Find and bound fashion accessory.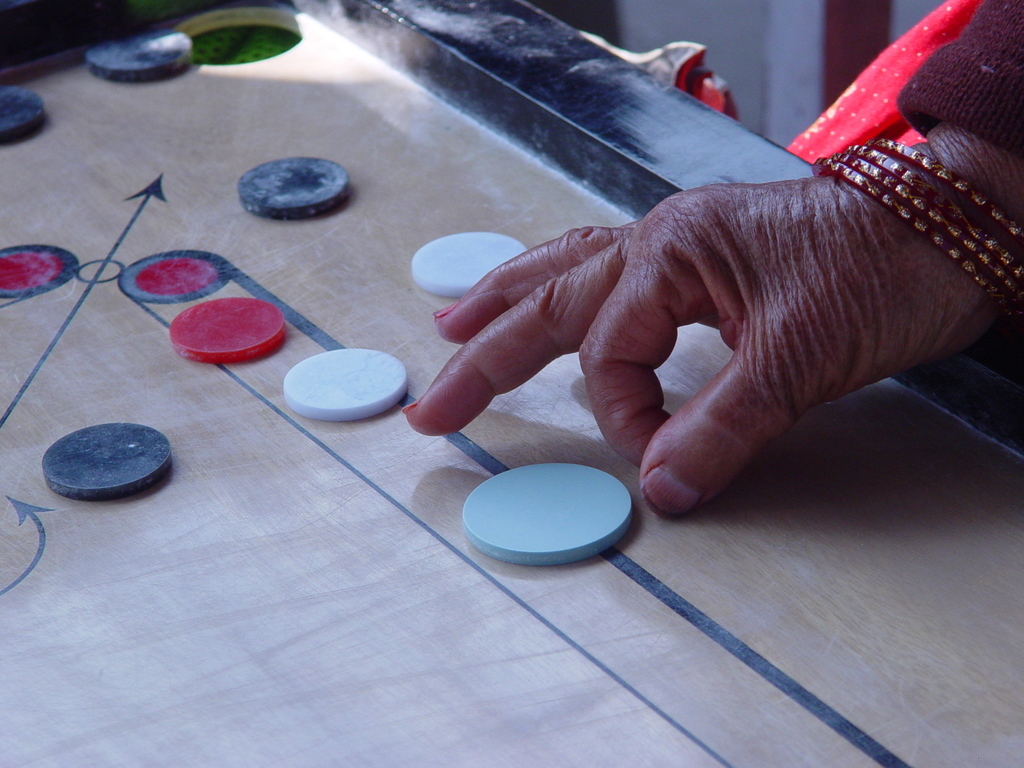
Bound: 830 151 1023 301.
